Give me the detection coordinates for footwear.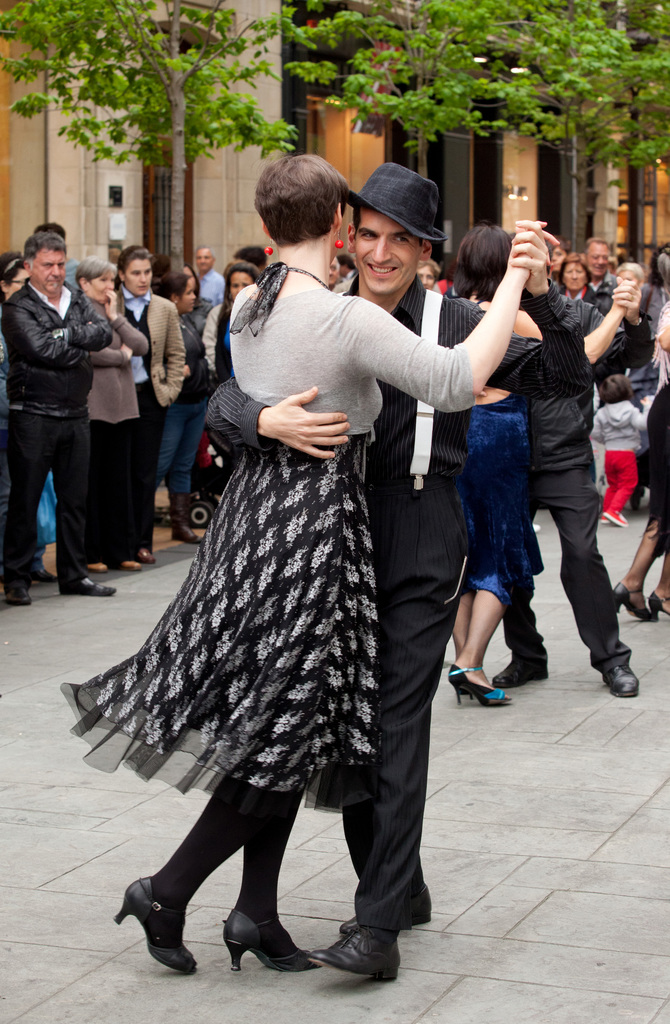
x1=217, y1=905, x2=312, y2=972.
